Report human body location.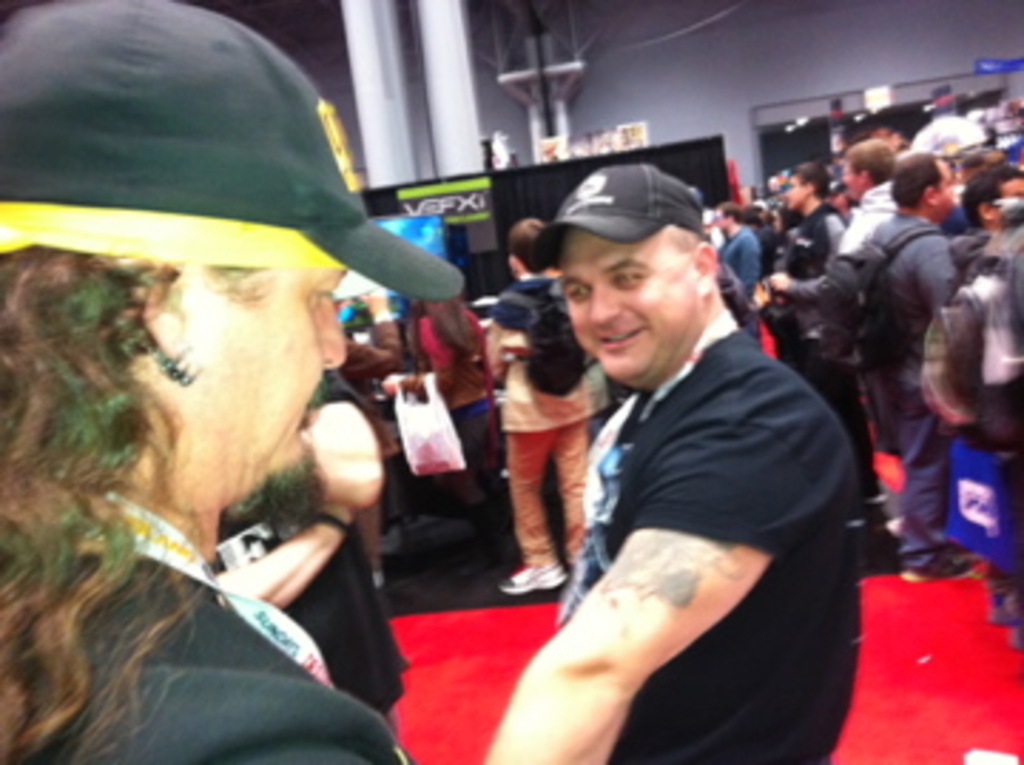
Report: BBox(970, 205, 1021, 651).
